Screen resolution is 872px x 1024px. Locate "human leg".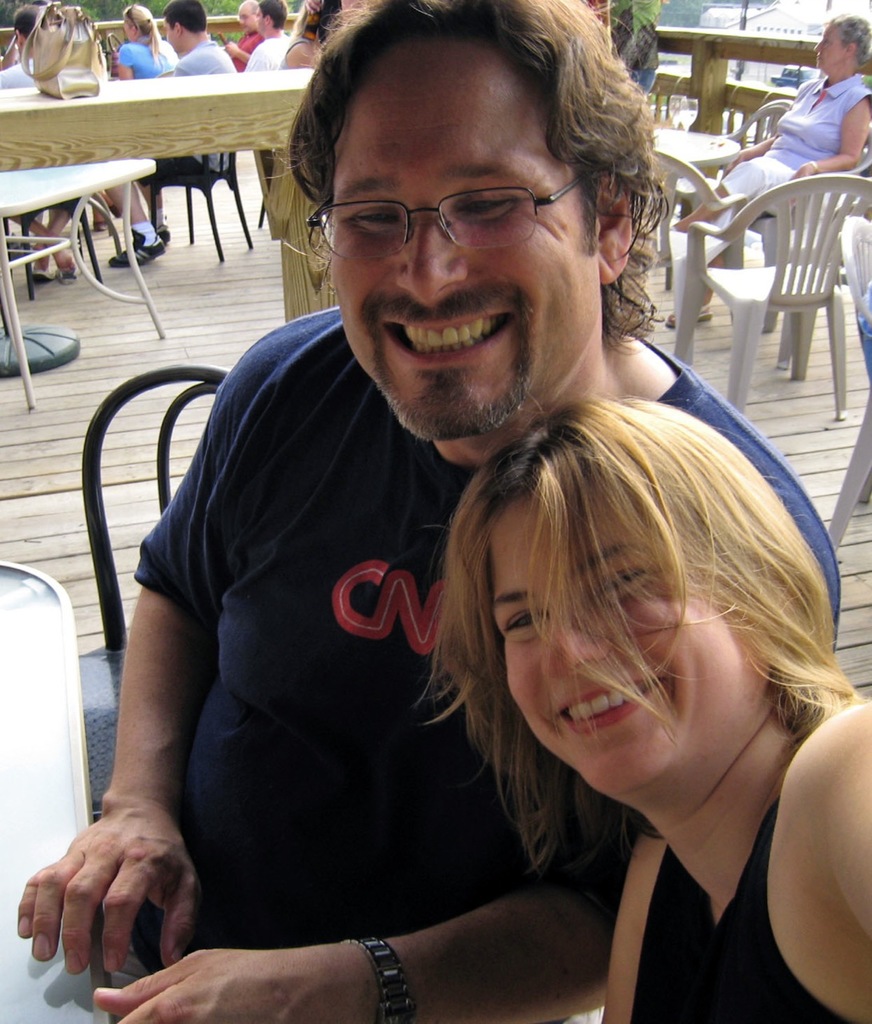
bbox=[145, 186, 171, 237].
